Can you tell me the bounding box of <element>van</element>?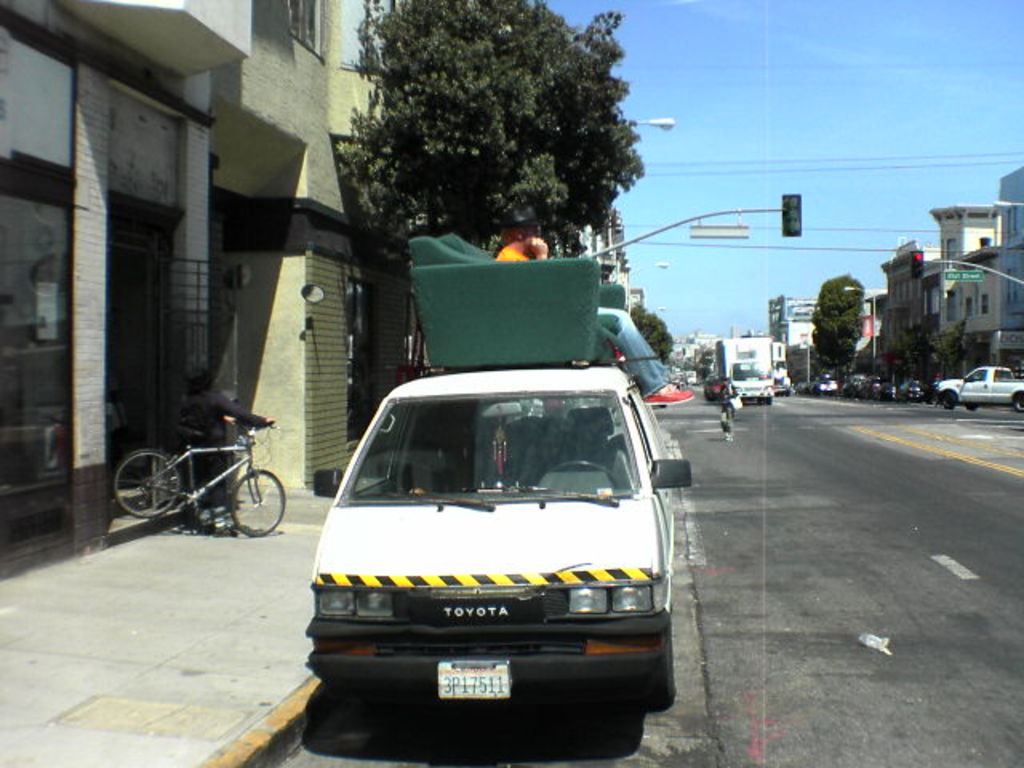
[x1=299, y1=358, x2=698, y2=712].
